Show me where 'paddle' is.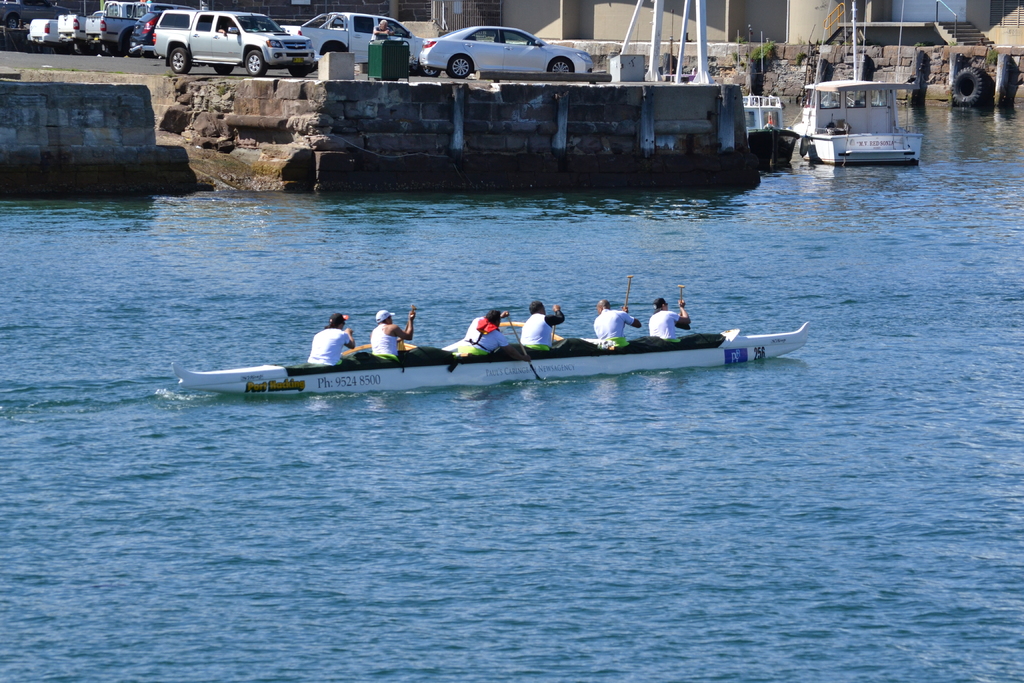
'paddle' is at <bbox>506, 313, 545, 384</bbox>.
